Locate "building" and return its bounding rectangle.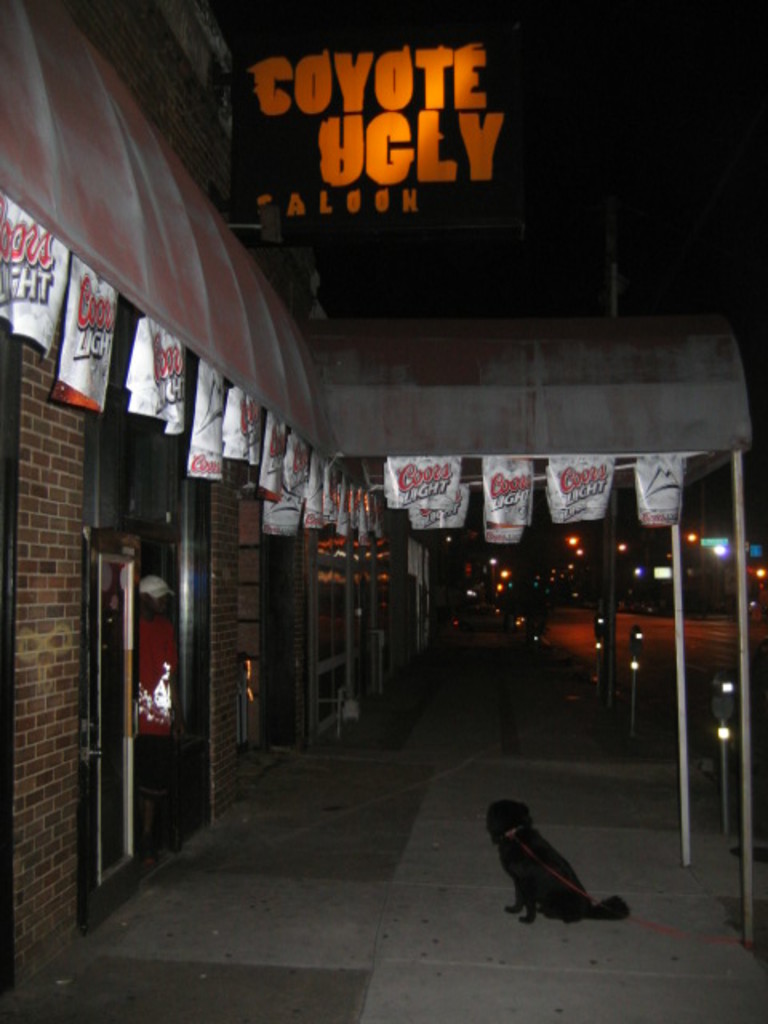
box(6, 3, 766, 1022).
